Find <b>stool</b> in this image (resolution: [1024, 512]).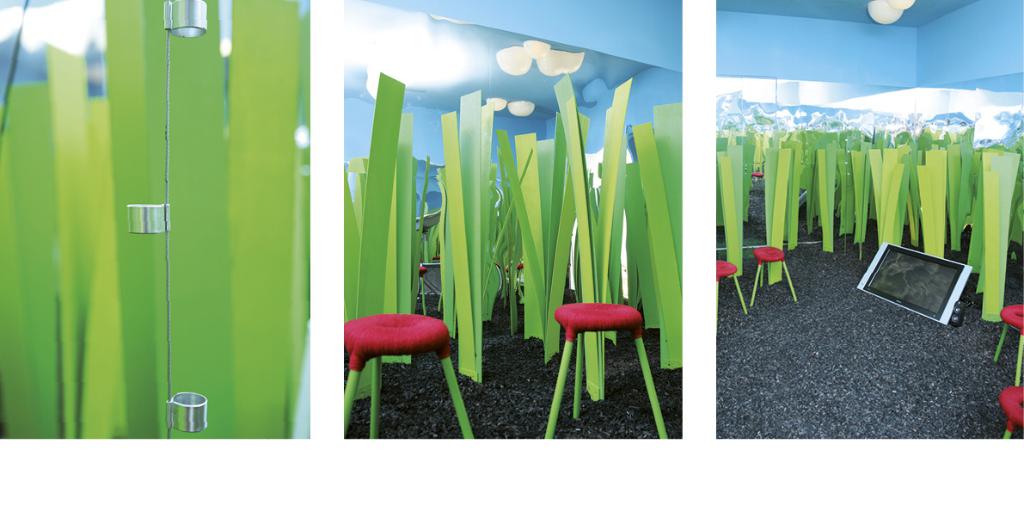
340 312 473 442.
